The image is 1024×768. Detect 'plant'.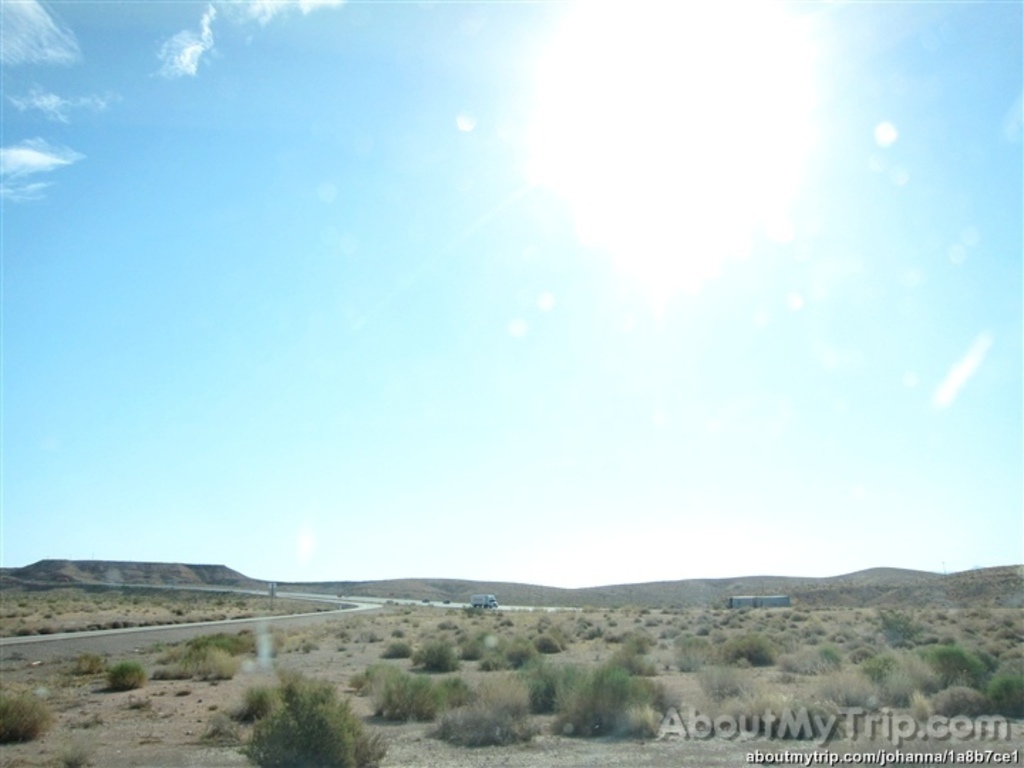
Detection: Rect(437, 620, 466, 637).
